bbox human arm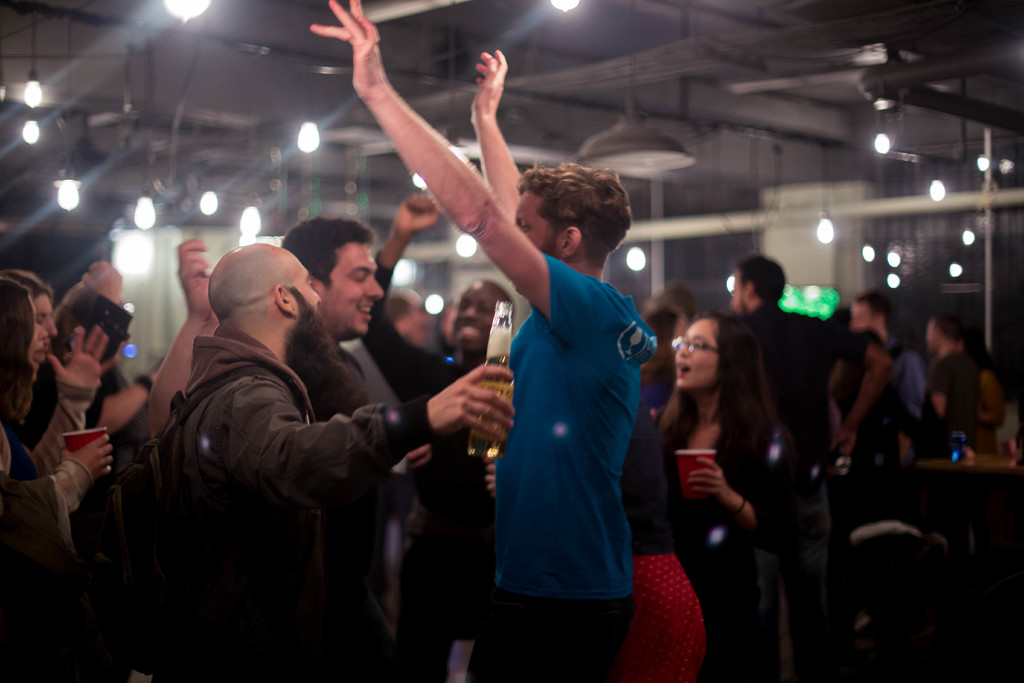
rect(687, 454, 779, 548)
